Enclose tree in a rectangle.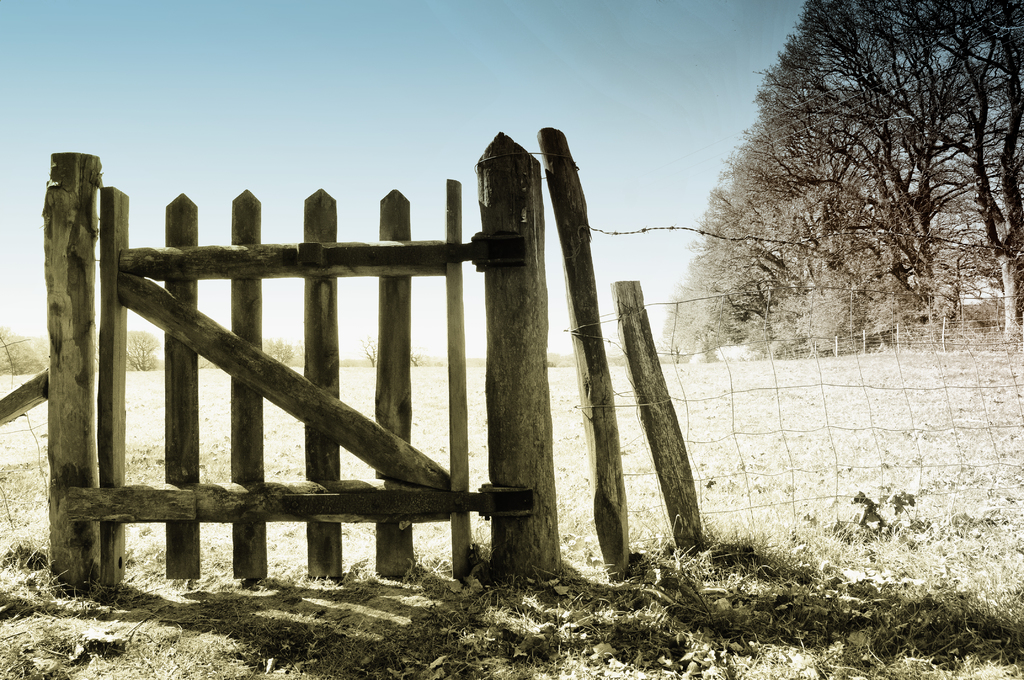
bbox=[354, 334, 384, 368].
